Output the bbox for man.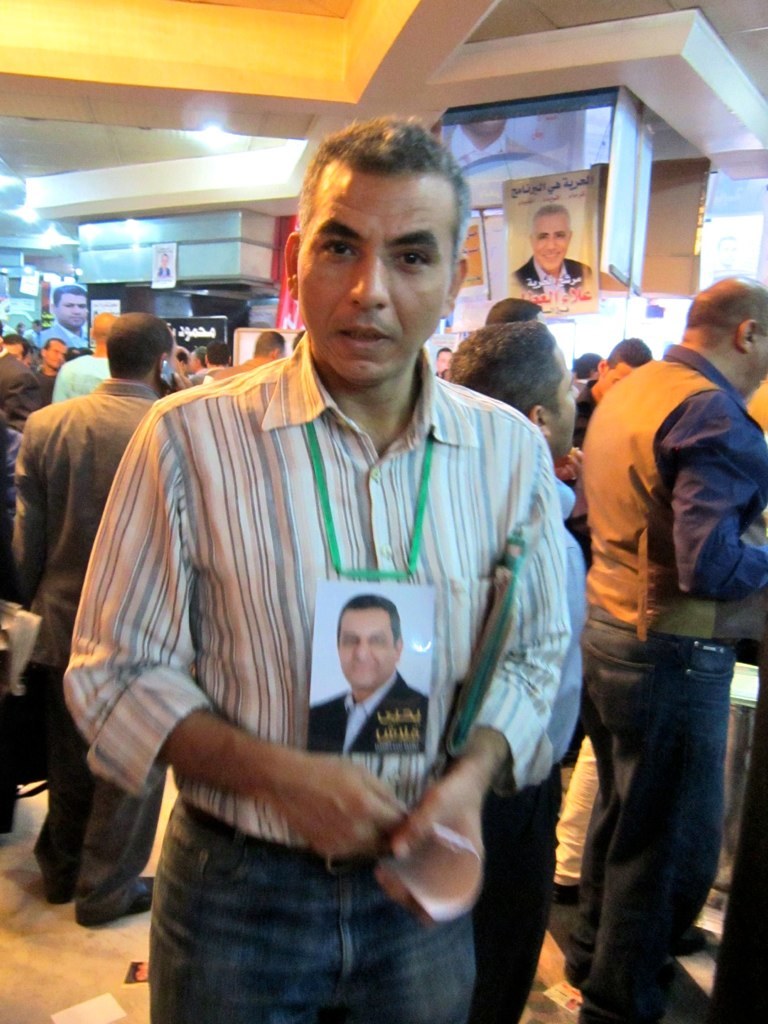
[34, 341, 66, 377].
